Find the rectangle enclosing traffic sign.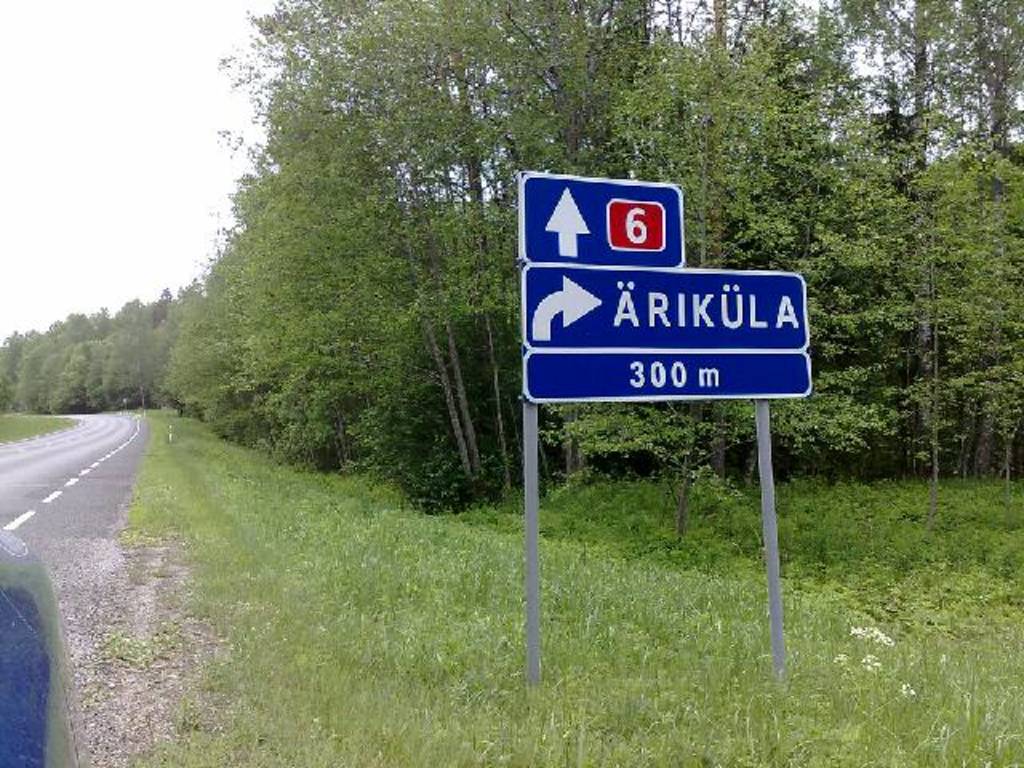
515, 179, 822, 406.
